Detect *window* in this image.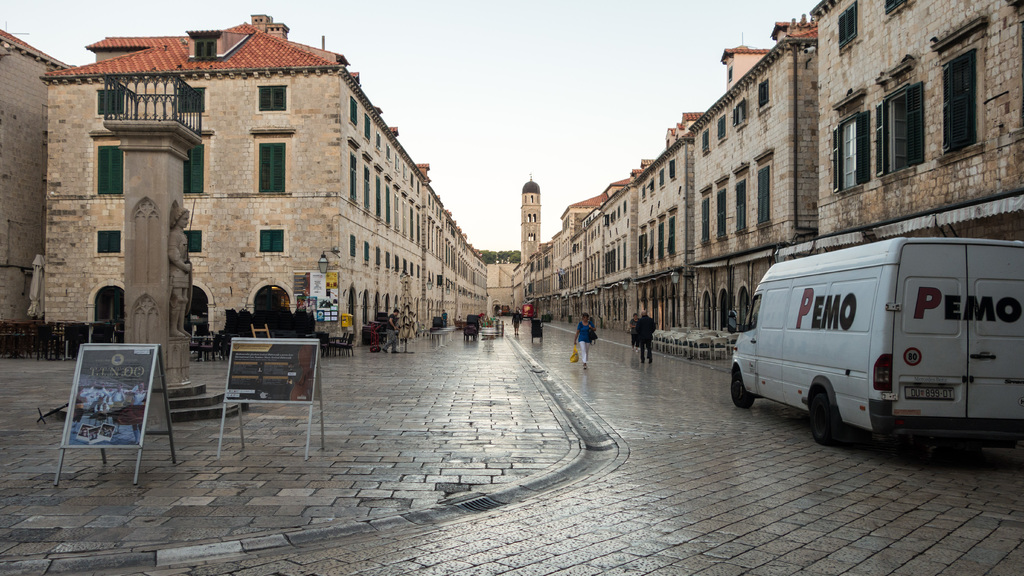
Detection: bbox=[252, 85, 292, 115].
